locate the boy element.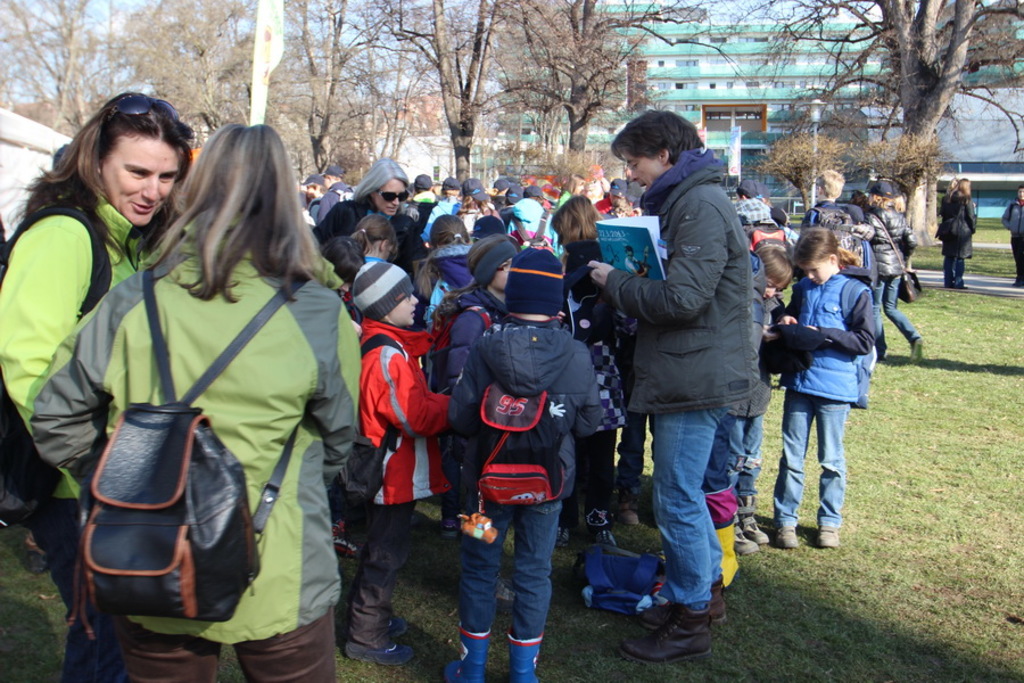
Element bbox: box=[449, 247, 601, 682].
